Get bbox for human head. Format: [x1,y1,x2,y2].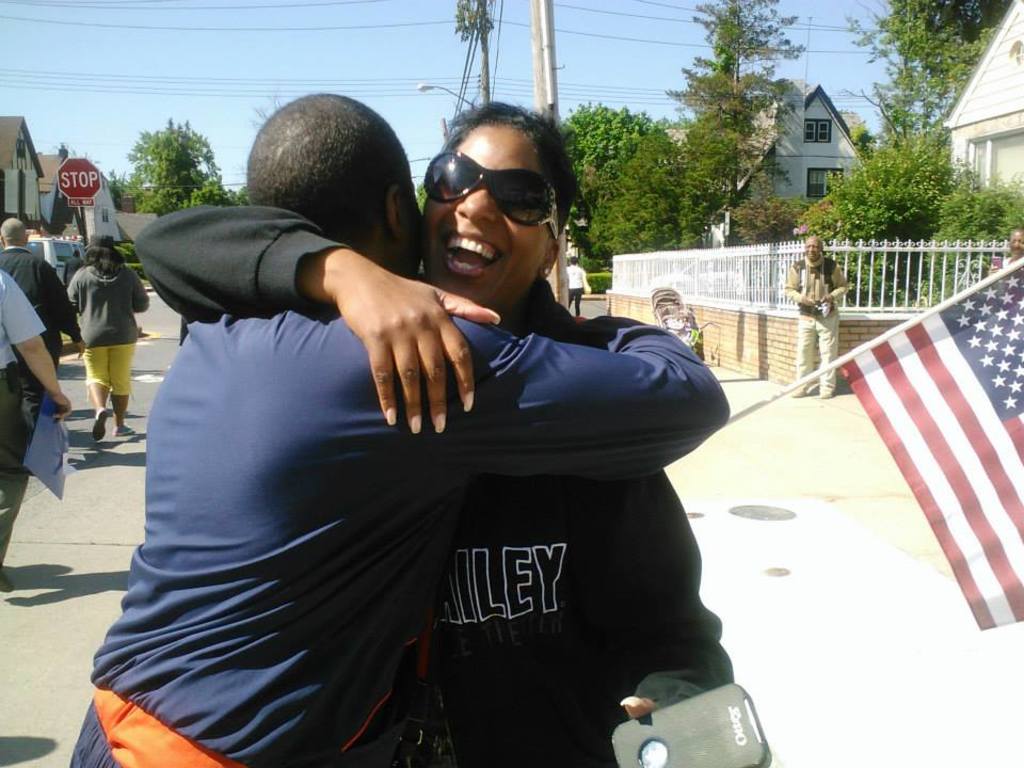
[80,231,119,266].
